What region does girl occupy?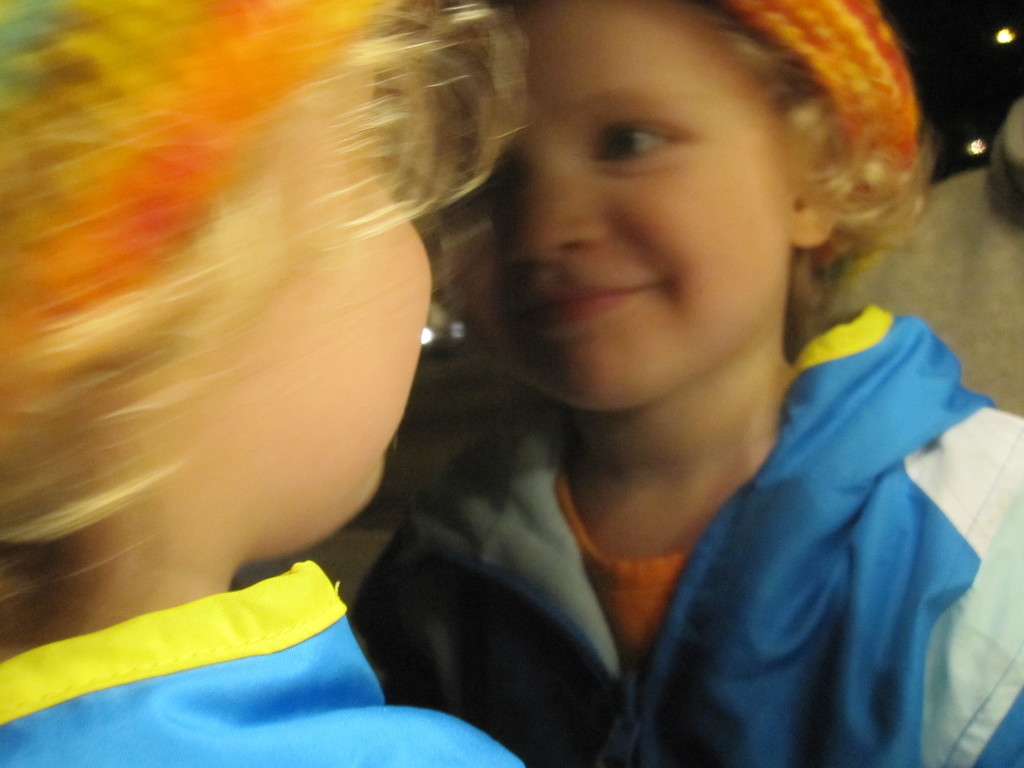
rect(0, 0, 541, 767).
